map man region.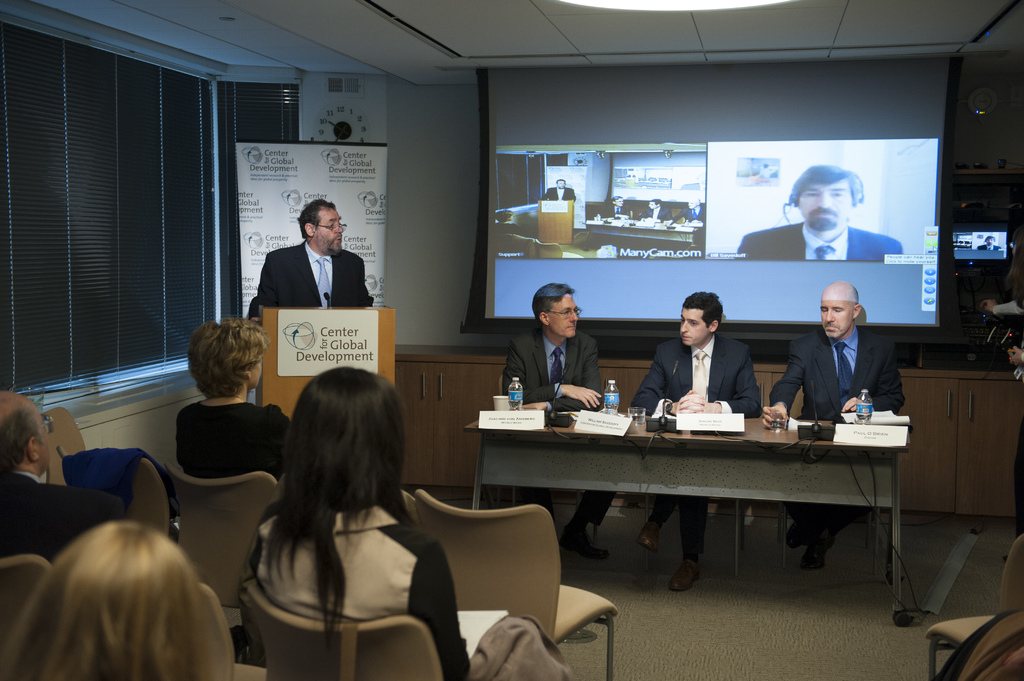
Mapped to left=504, top=280, right=619, bottom=566.
